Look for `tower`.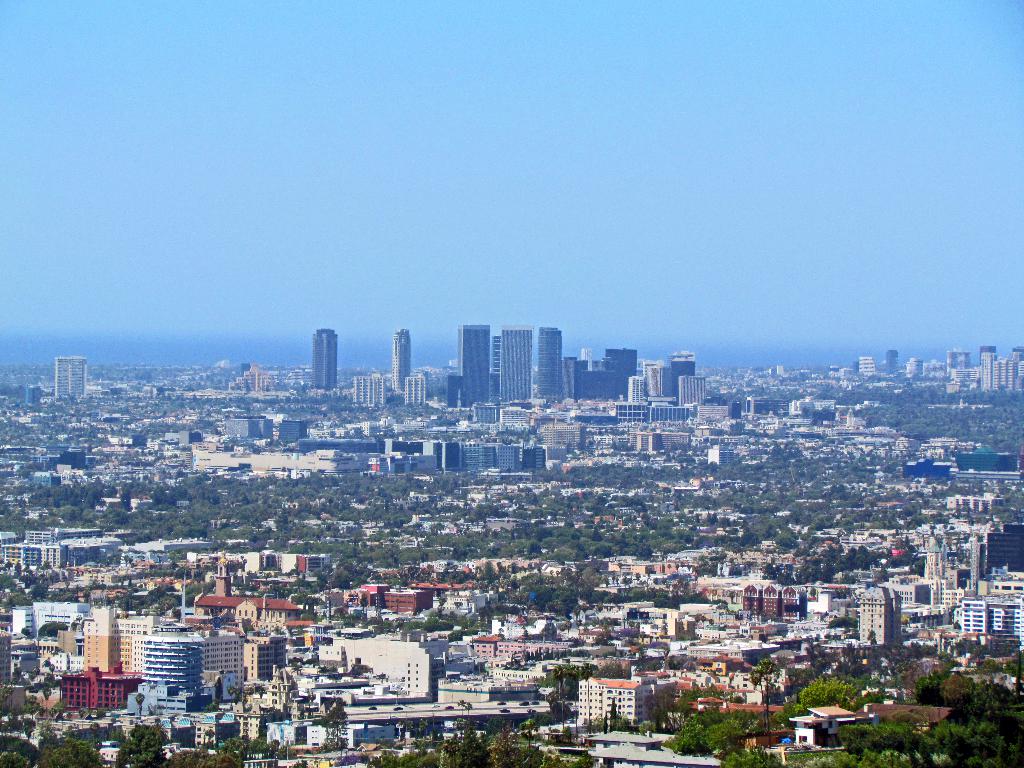
Found: bbox=[305, 318, 346, 396].
